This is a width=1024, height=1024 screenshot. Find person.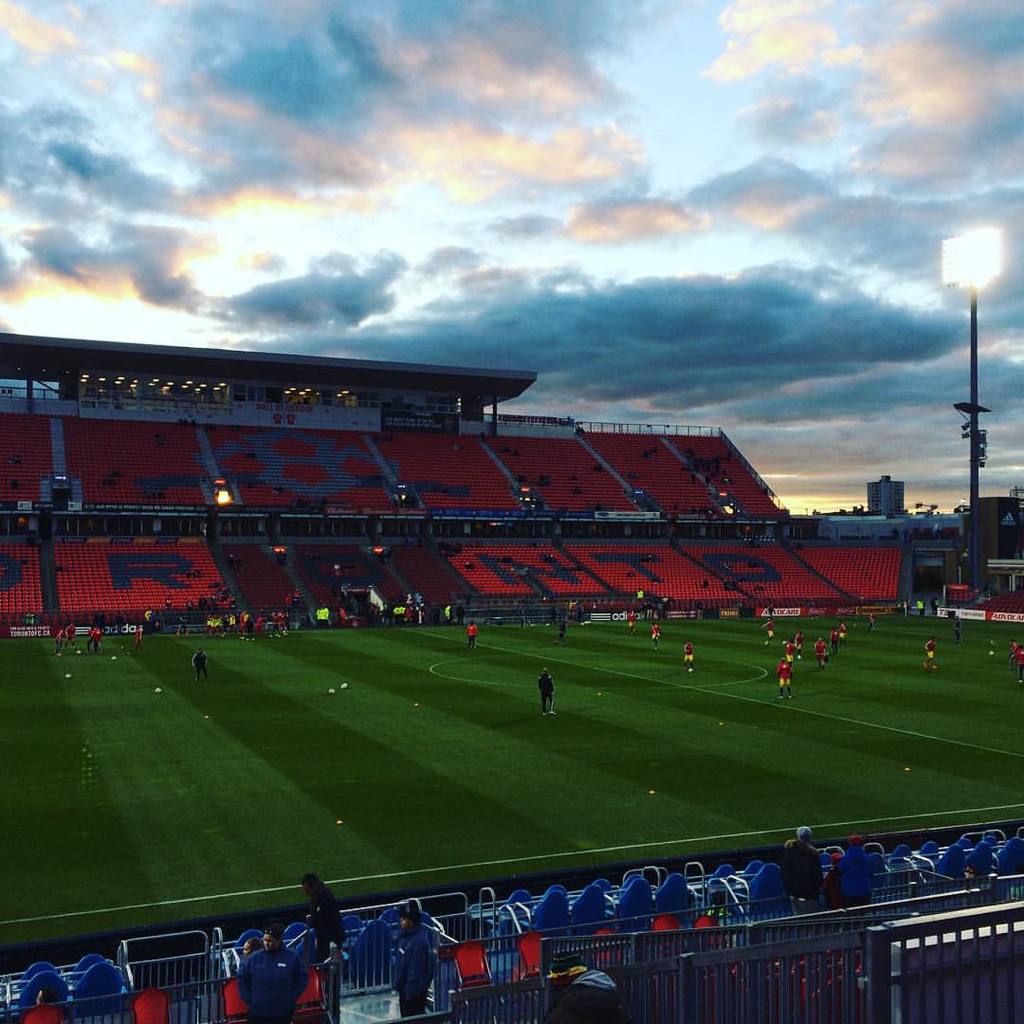
Bounding box: 553/617/569/646.
